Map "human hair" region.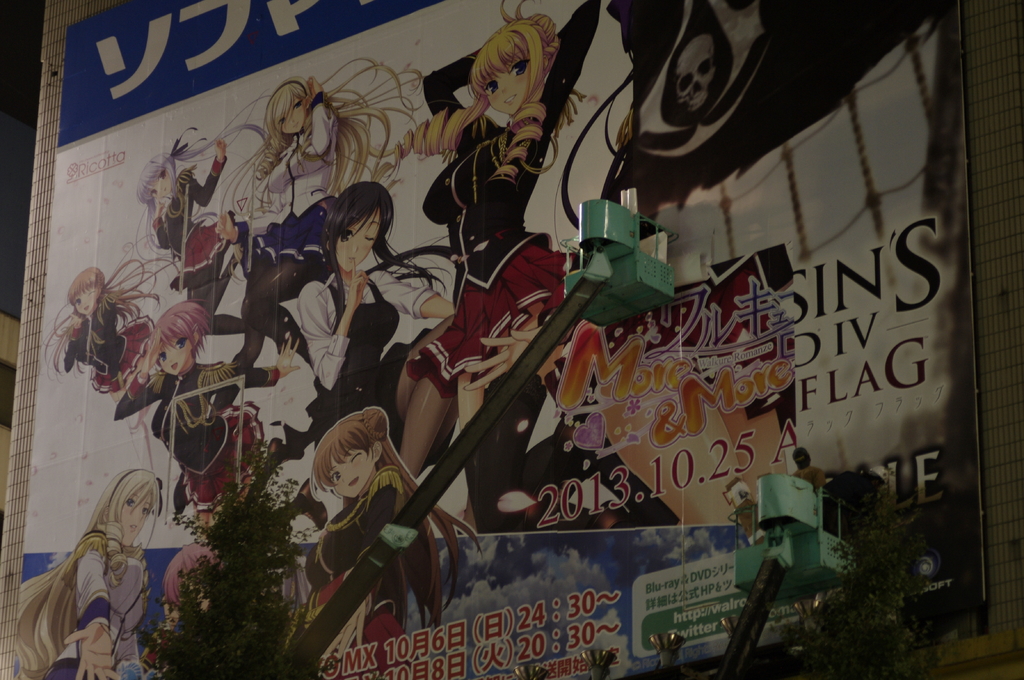
Mapped to Rect(383, 0, 586, 202).
